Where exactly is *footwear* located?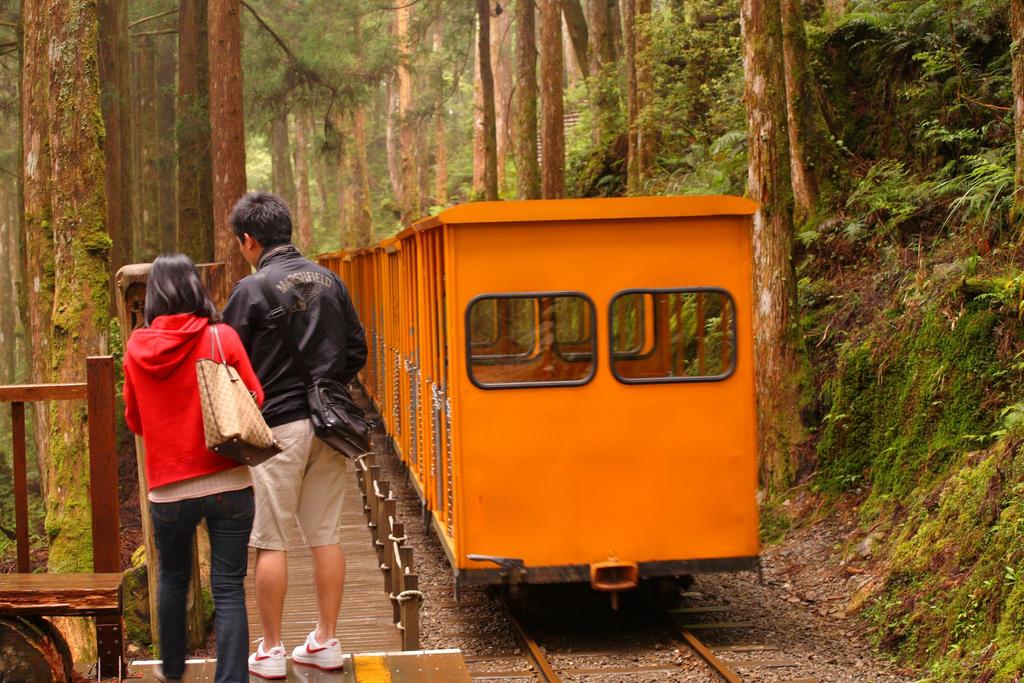
Its bounding box is {"x1": 249, "y1": 637, "x2": 288, "y2": 675}.
